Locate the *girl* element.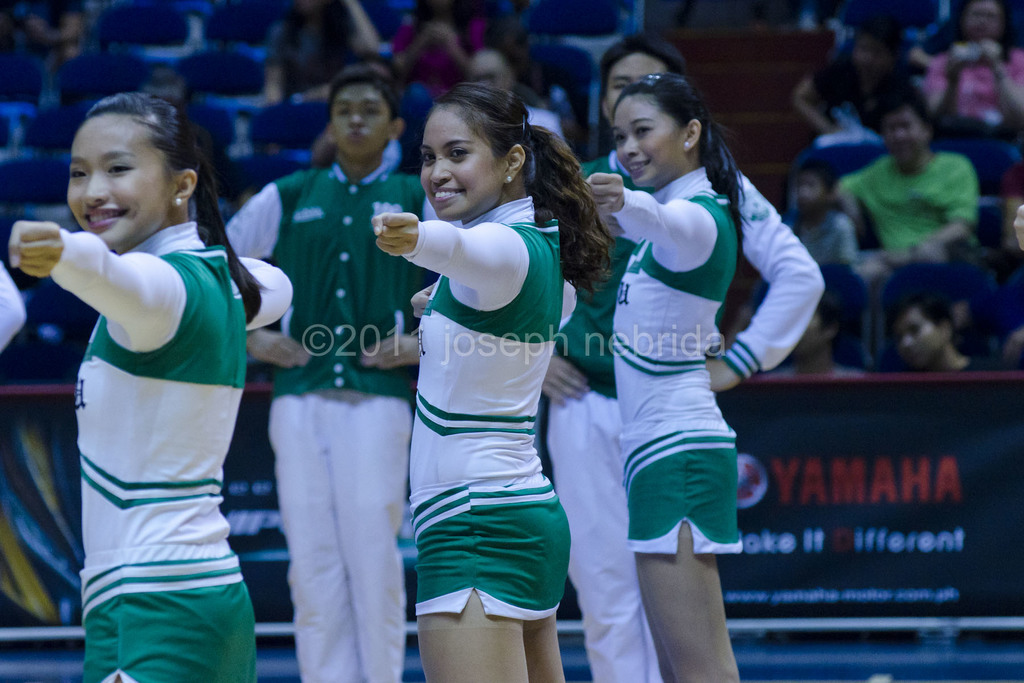
Element bbox: (372, 79, 616, 682).
